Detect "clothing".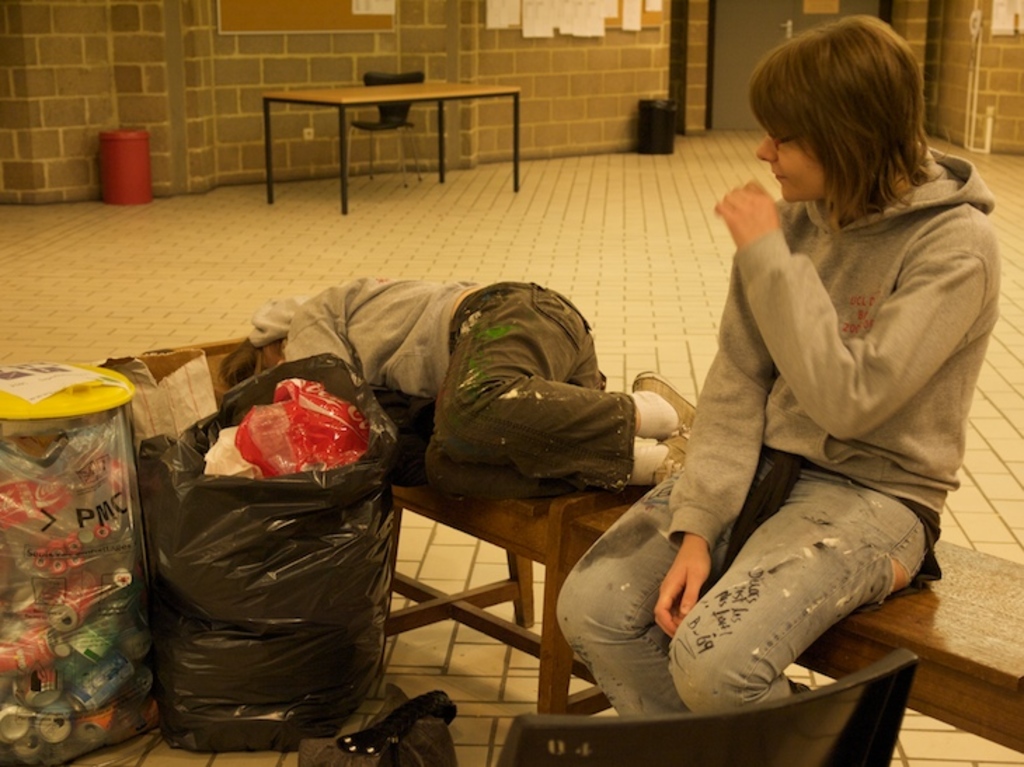
Detected at <region>644, 94, 997, 659</region>.
